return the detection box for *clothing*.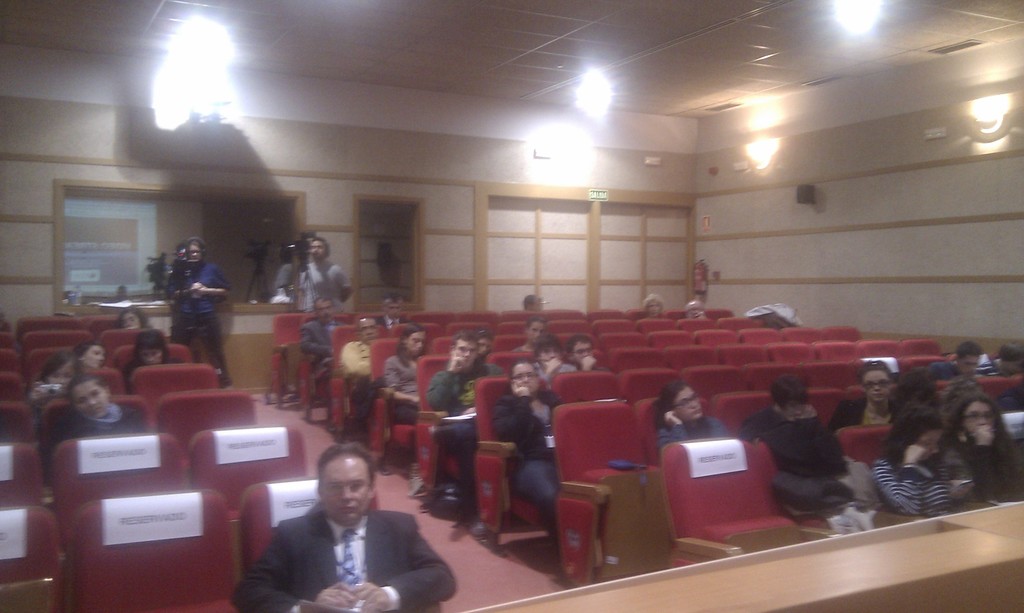
<bbox>660, 415, 739, 445</bbox>.
